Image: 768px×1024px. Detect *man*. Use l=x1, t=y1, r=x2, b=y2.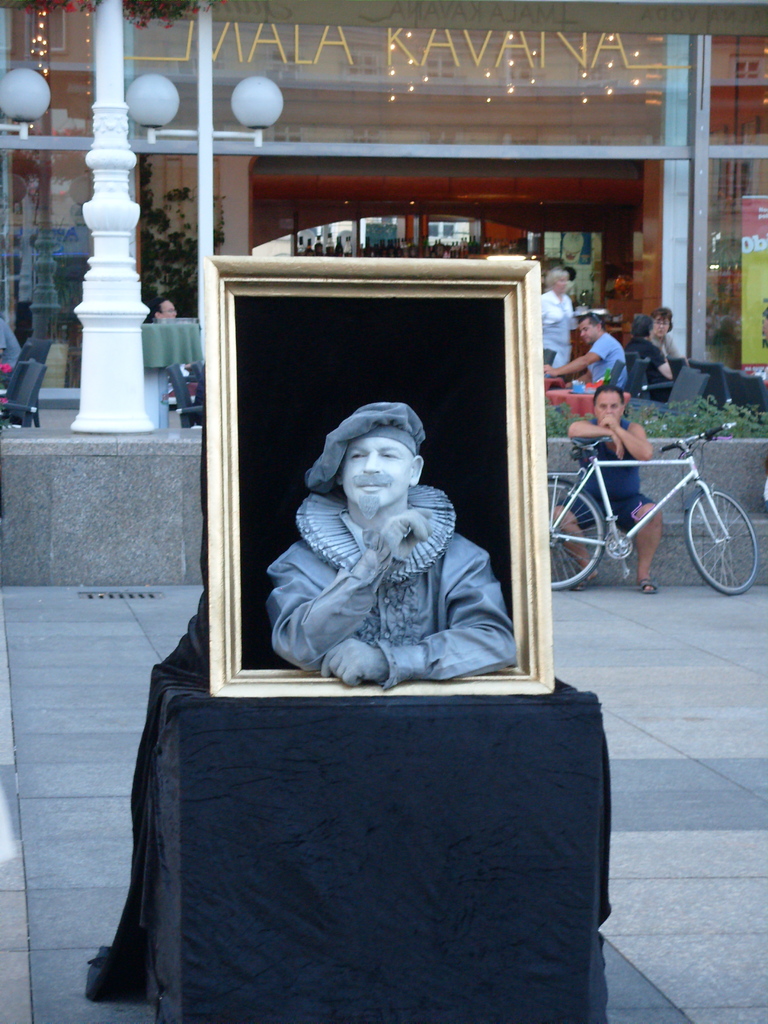
l=545, t=310, r=630, b=396.
